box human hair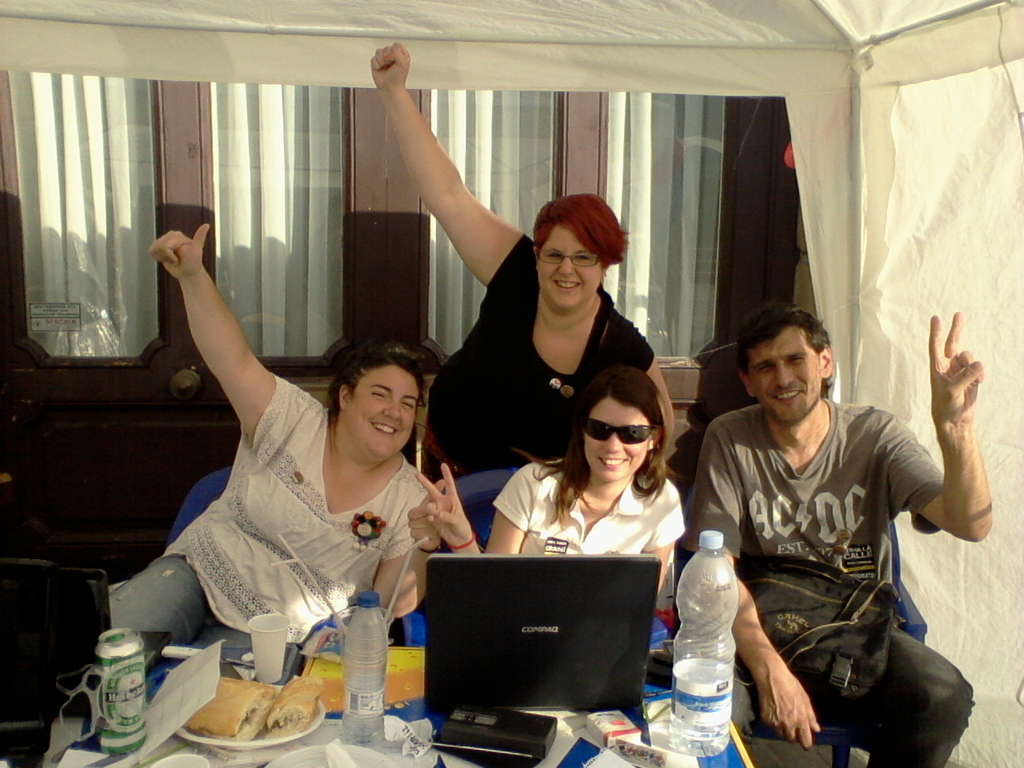
l=732, t=300, r=834, b=368
